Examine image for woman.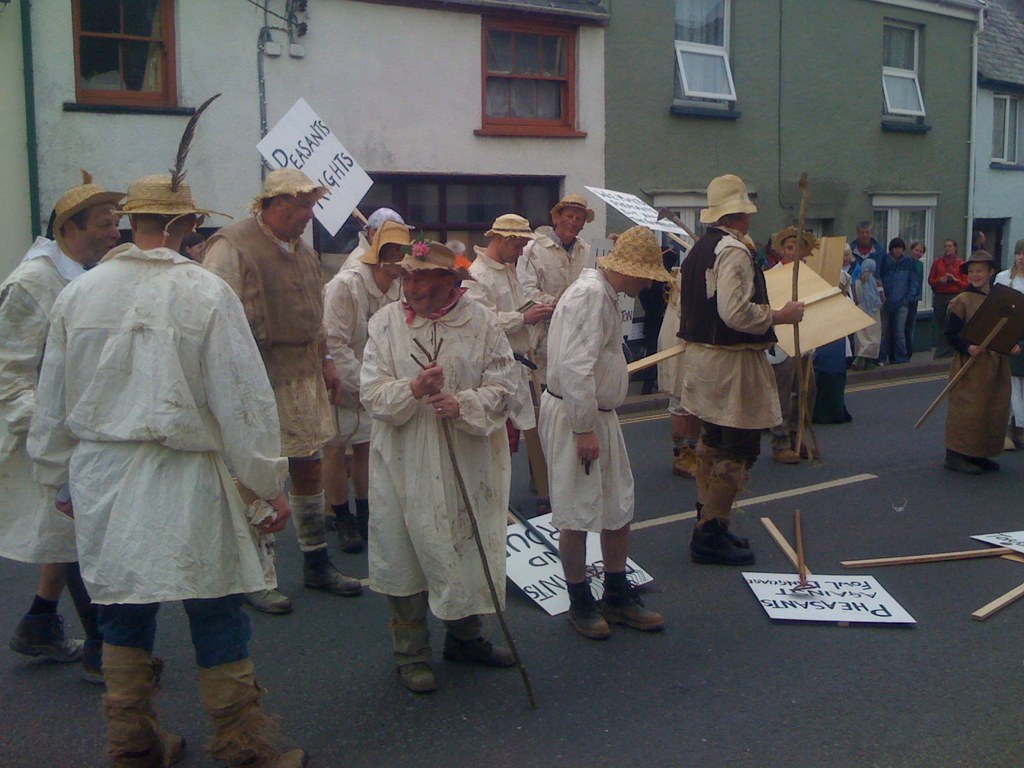
Examination result: 931:252:1023:475.
